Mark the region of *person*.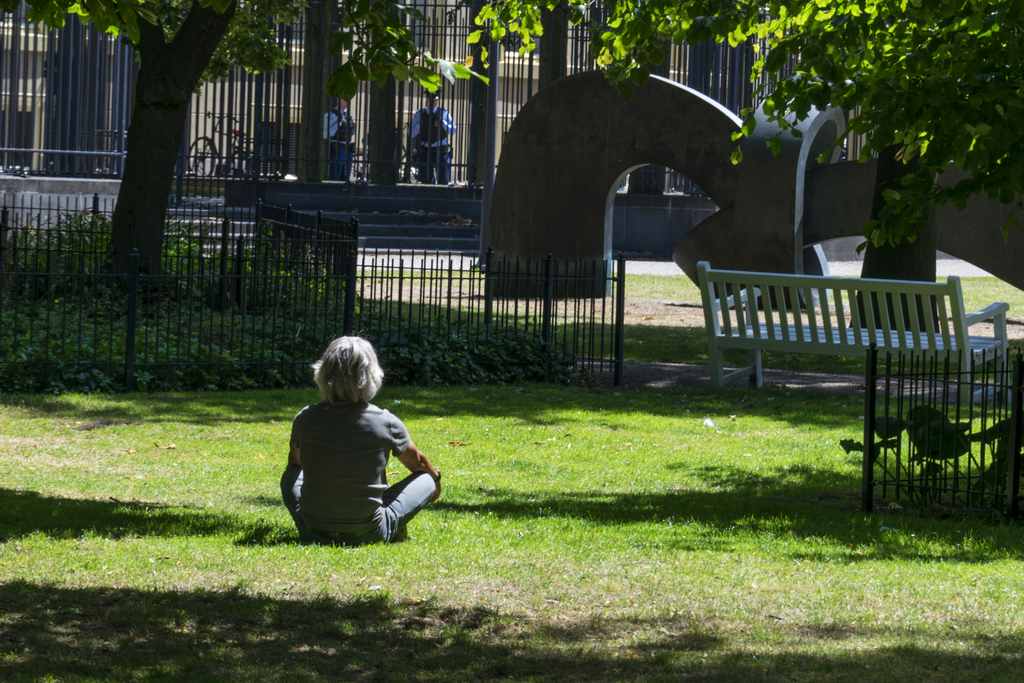
Region: select_region(280, 325, 436, 558).
